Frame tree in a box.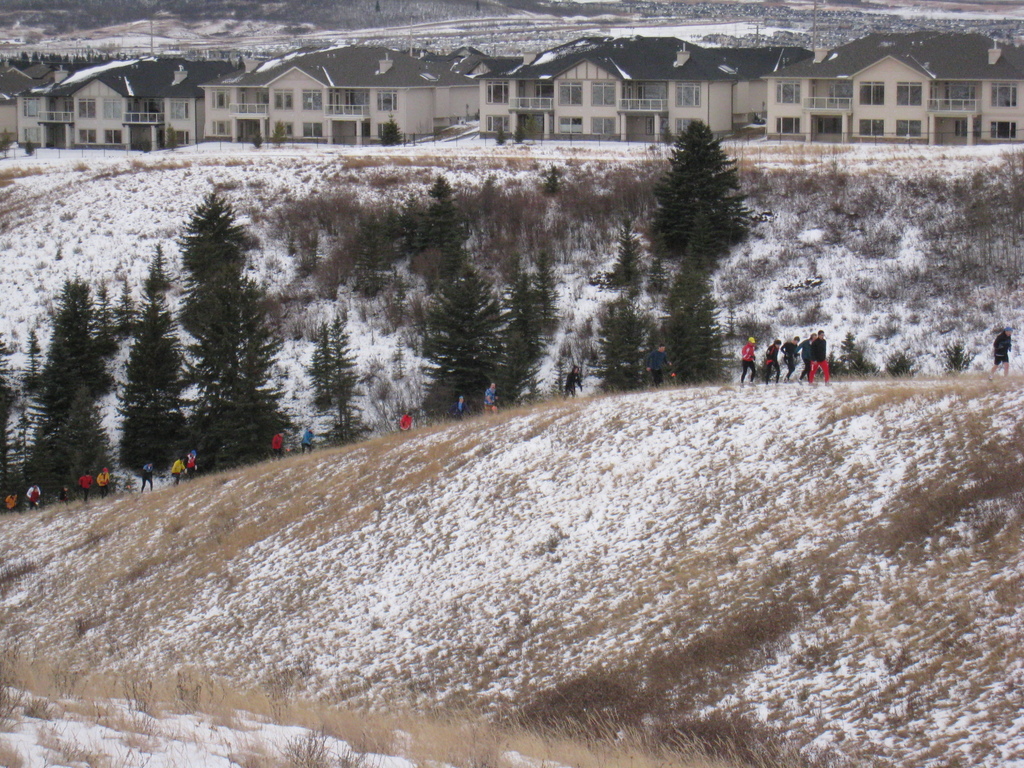
<box>25,277,120,453</box>.
